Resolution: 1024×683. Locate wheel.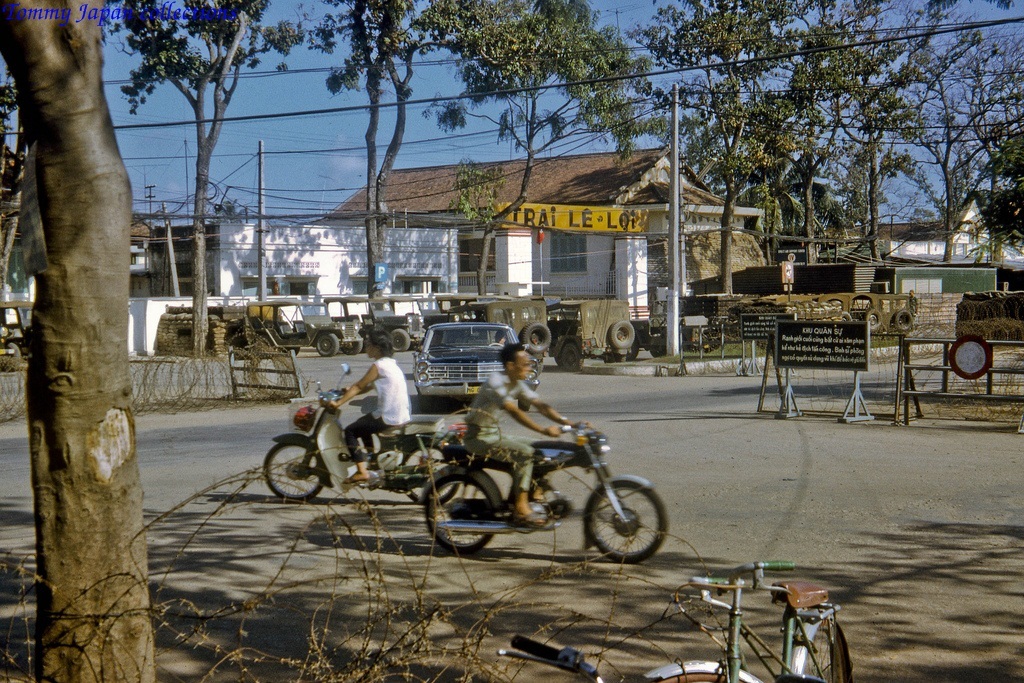
[x1=805, y1=621, x2=847, y2=682].
